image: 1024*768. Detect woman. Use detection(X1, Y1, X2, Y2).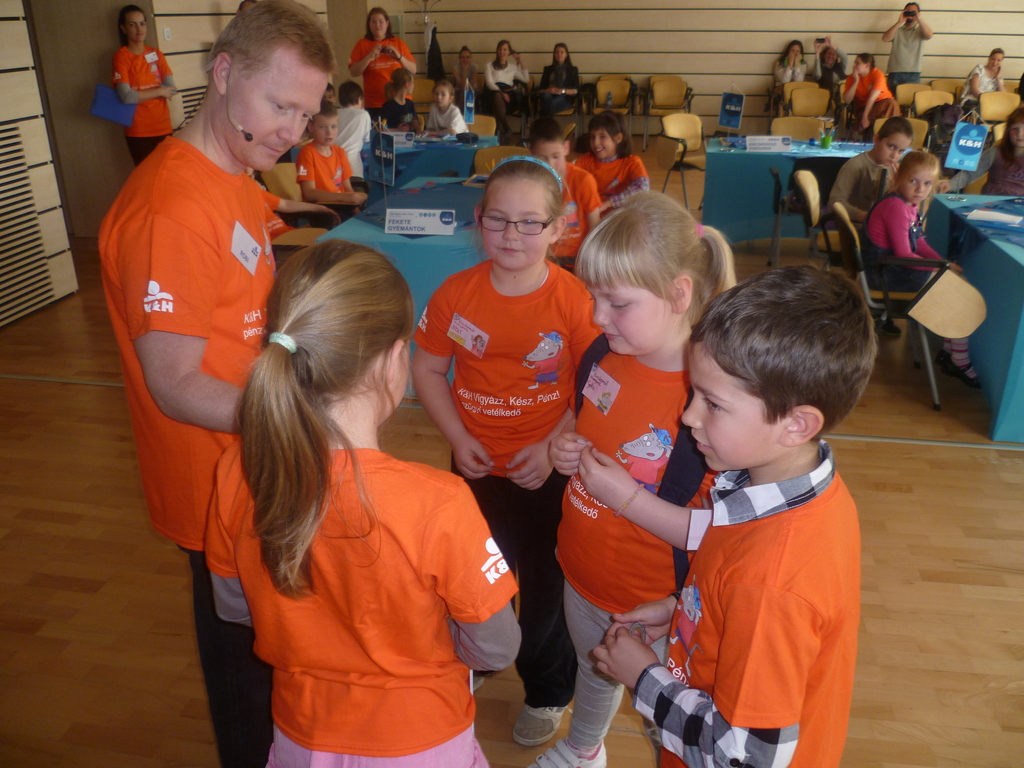
detection(347, 13, 415, 106).
